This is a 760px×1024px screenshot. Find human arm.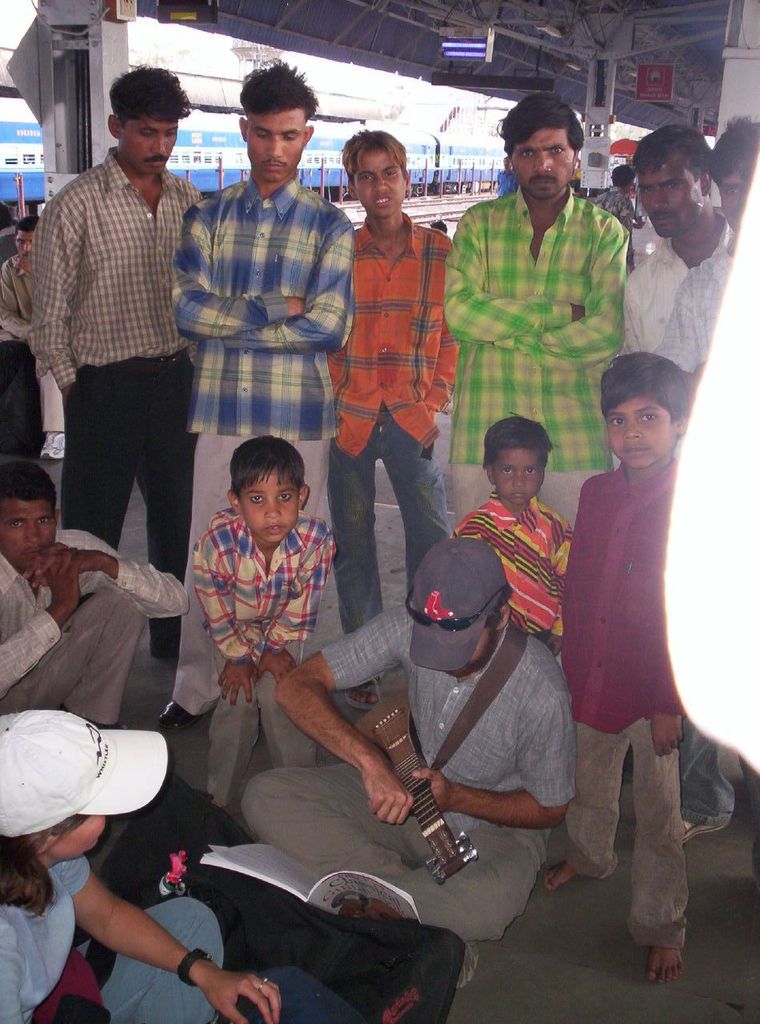
Bounding box: {"left": 411, "top": 662, "right": 571, "bottom": 831}.
